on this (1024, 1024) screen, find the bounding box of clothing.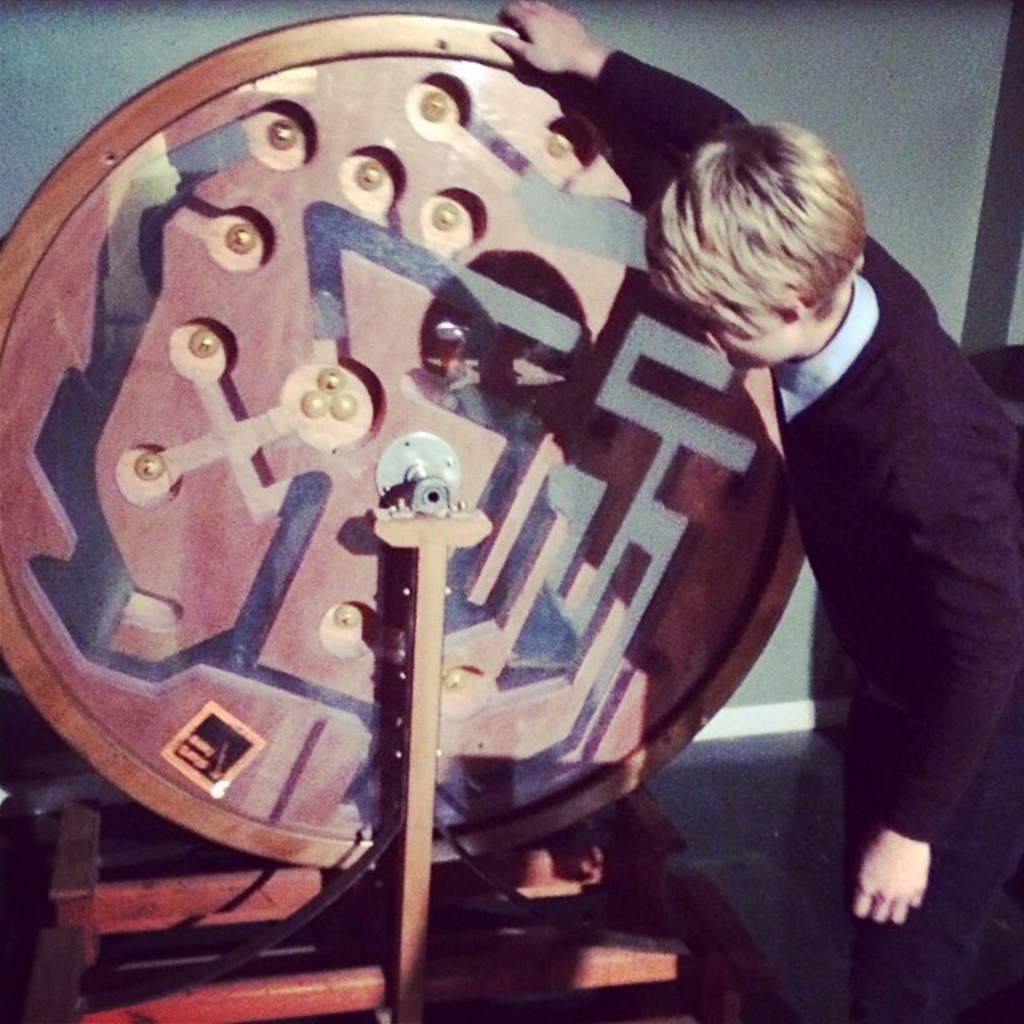
Bounding box: Rect(739, 221, 1002, 934).
